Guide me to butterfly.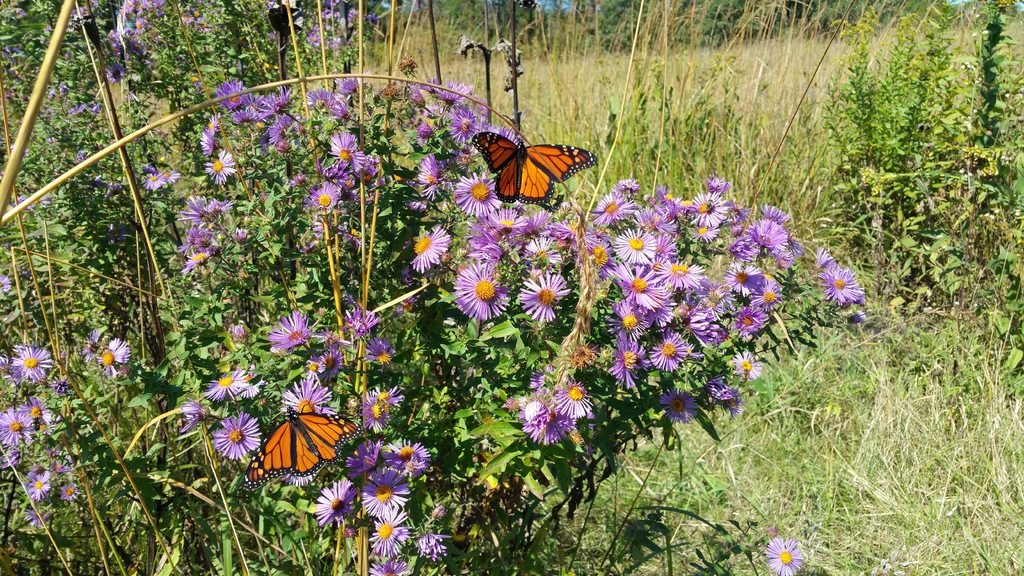
Guidance: 244:408:351:483.
